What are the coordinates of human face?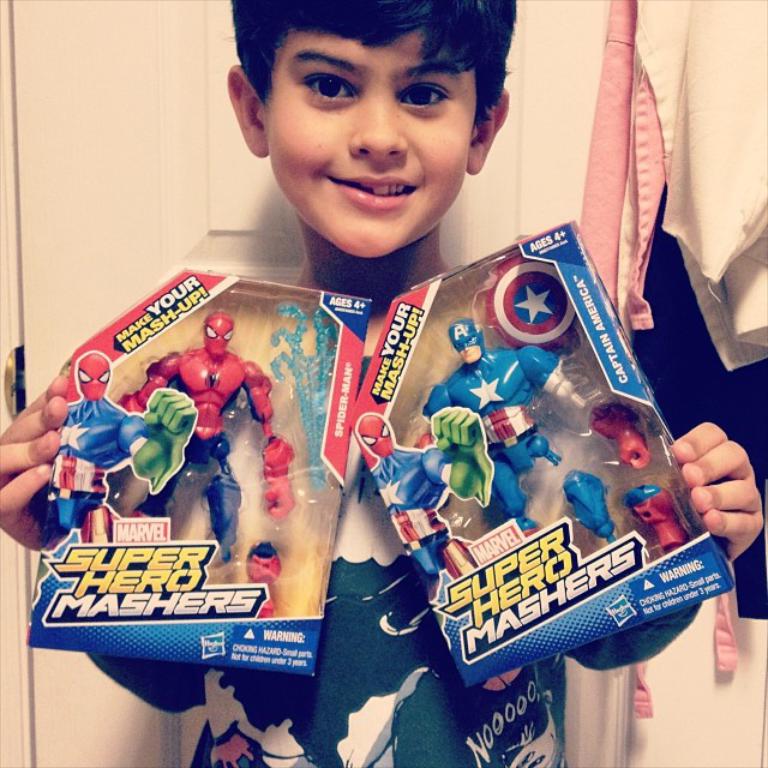
<box>256,23,470,258</box>.
